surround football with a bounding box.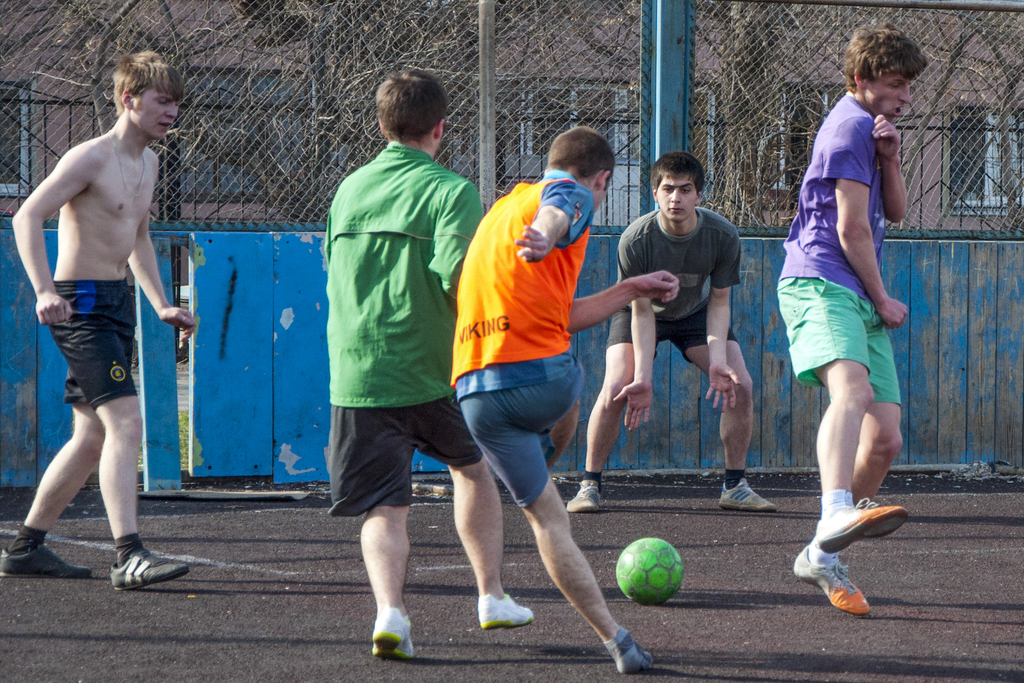
BBox(617, 537, 684, 607).
